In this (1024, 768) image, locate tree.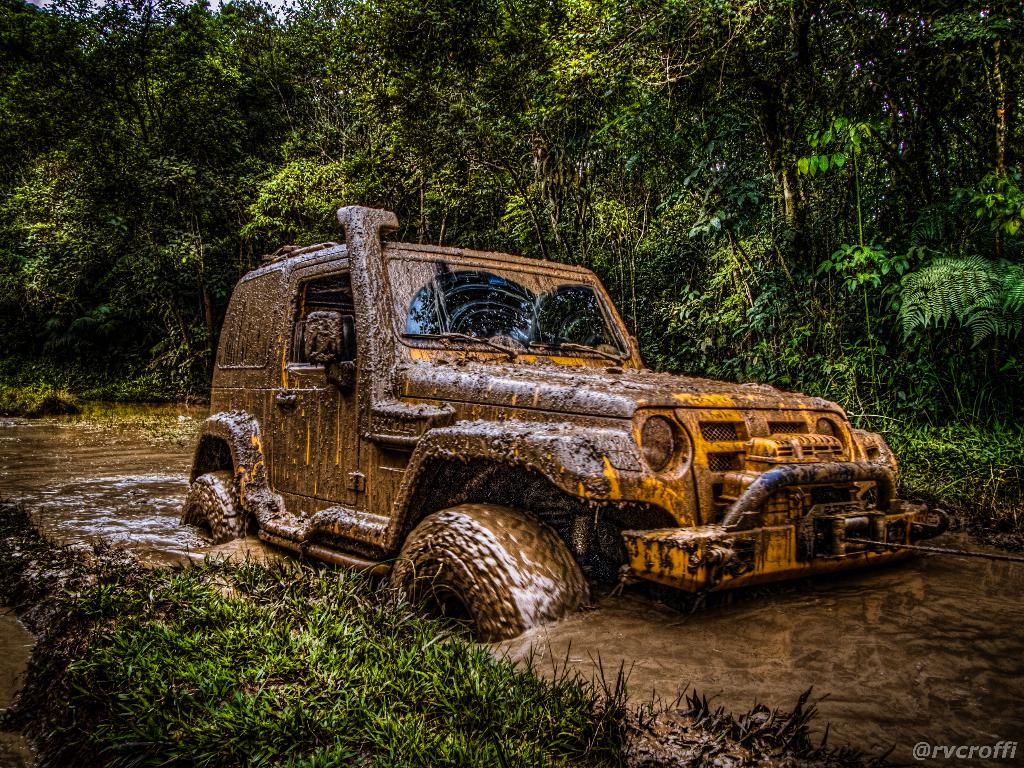
Bounding box: [left=1, top=152, right=187, bottom=342].
